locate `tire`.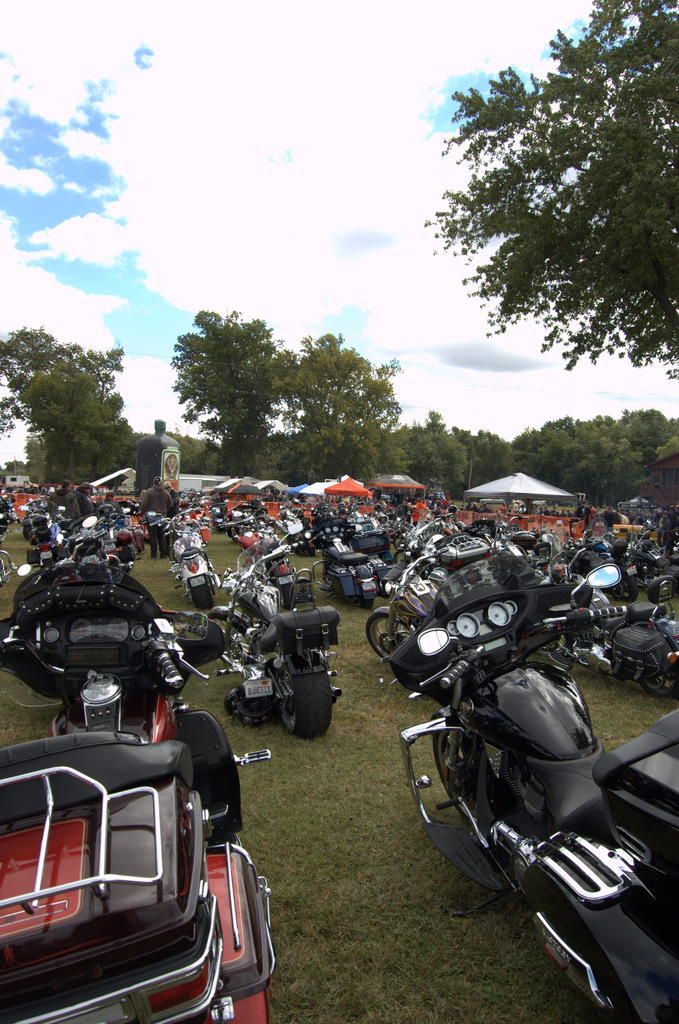
Bounding box: <region>619, 575, 640, 600</region>.
